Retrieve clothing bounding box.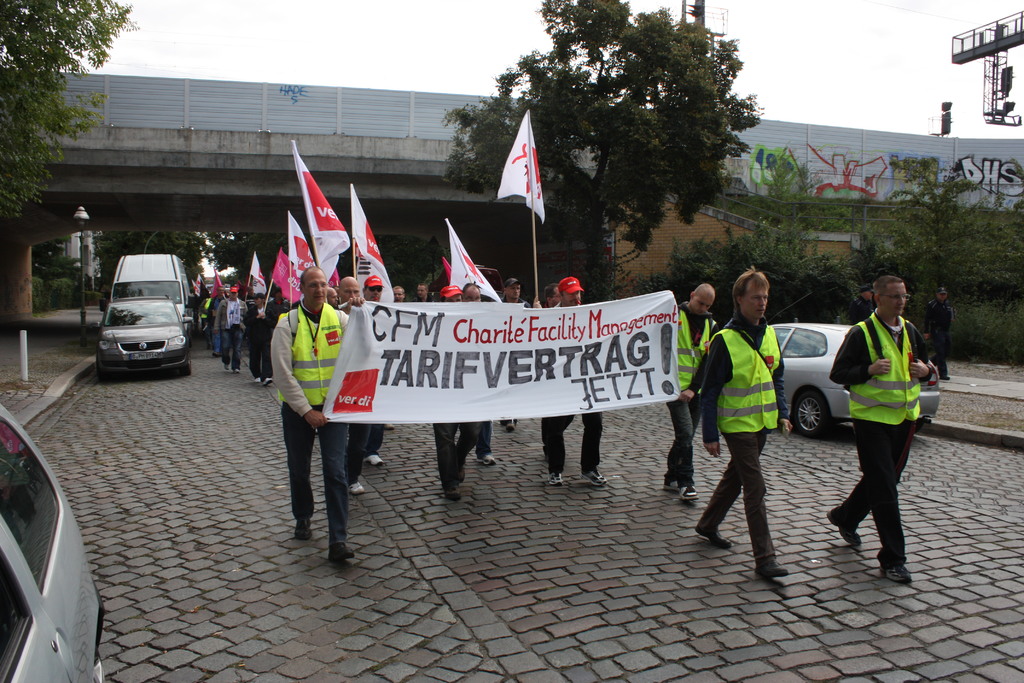
Bounding box: detection(283, 406, 351, 552).
